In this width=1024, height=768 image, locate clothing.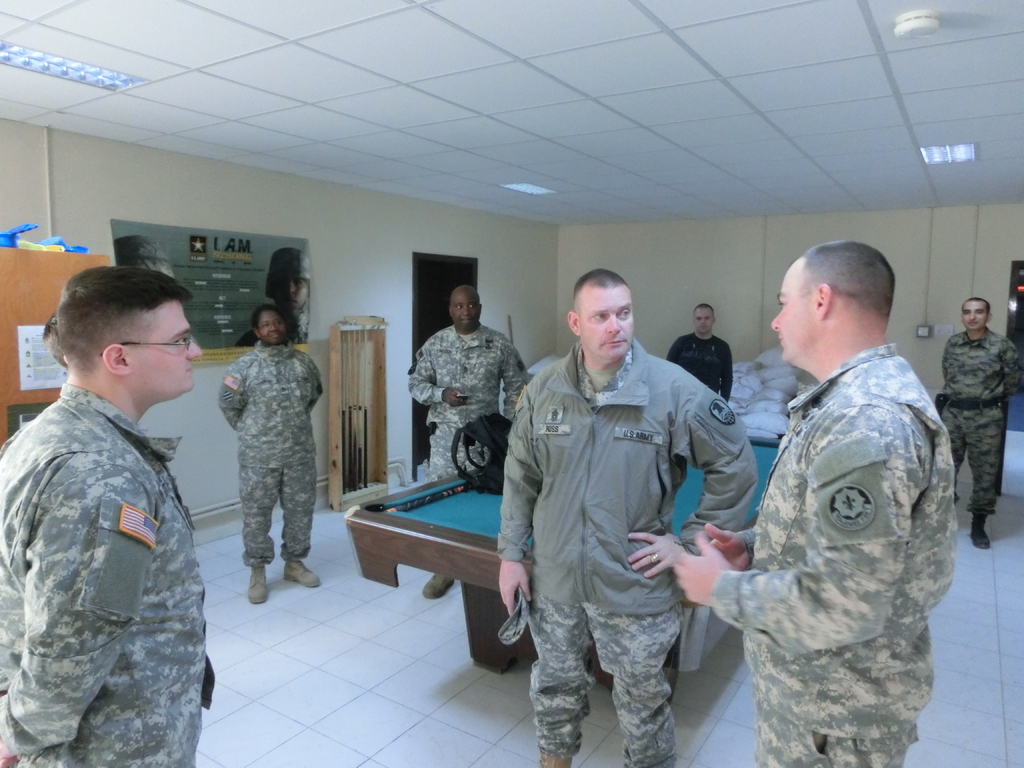
Bounding box: detection(933, 320, 1023, 516).
